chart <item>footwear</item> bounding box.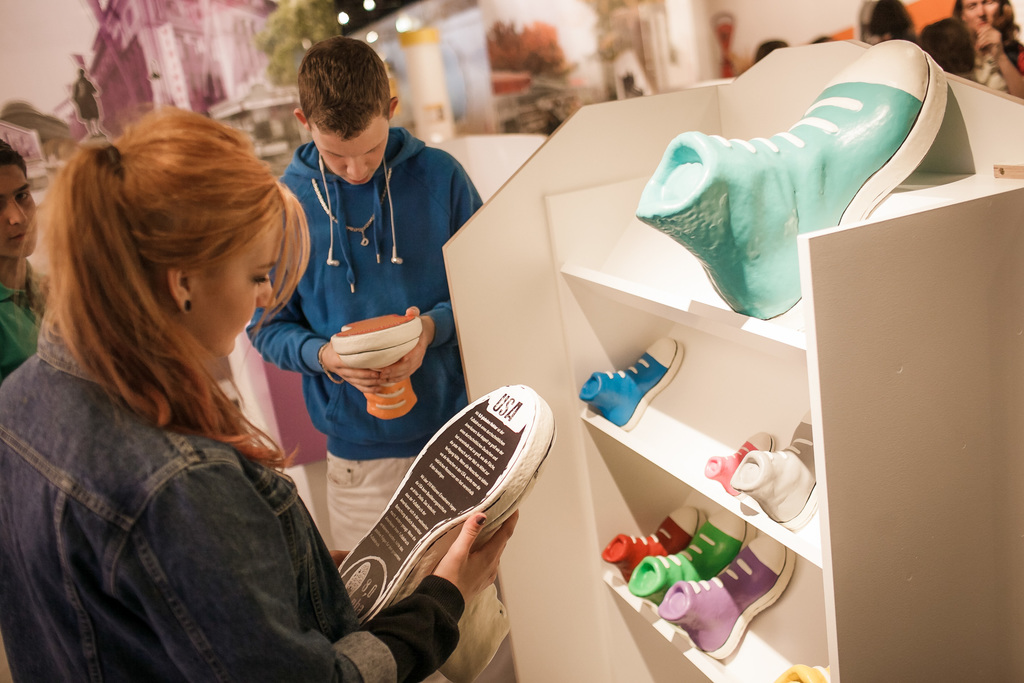
Charted: bbox(657, 529, 801, 661).
